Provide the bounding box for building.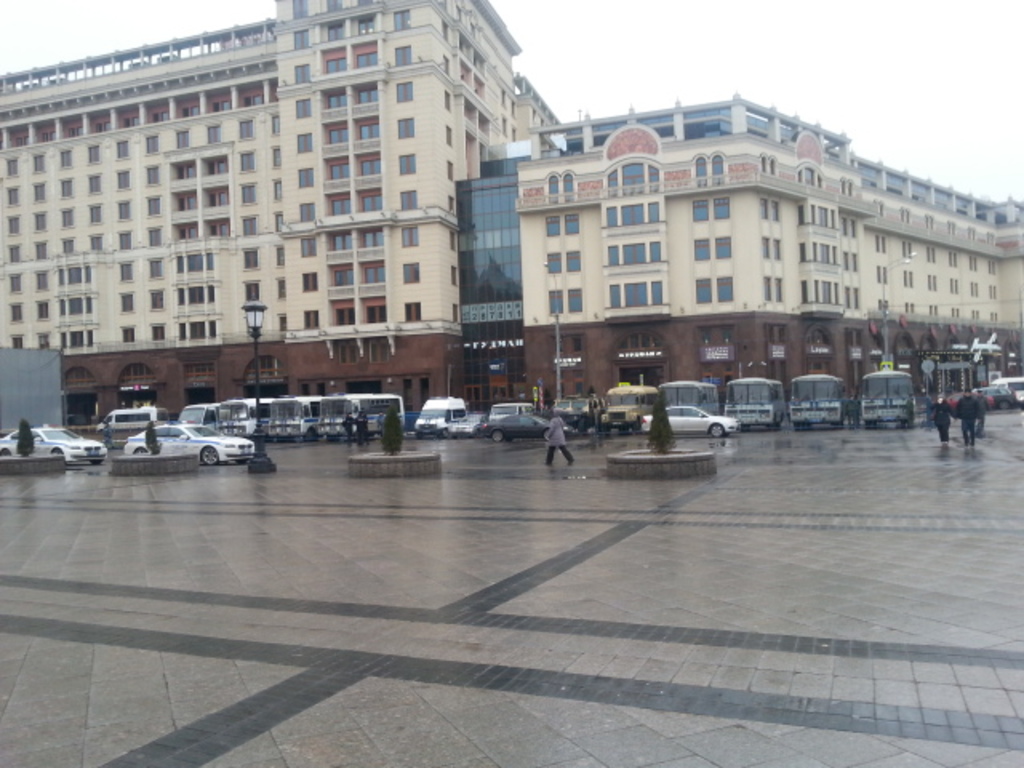
[0, 0, 558, 442].
